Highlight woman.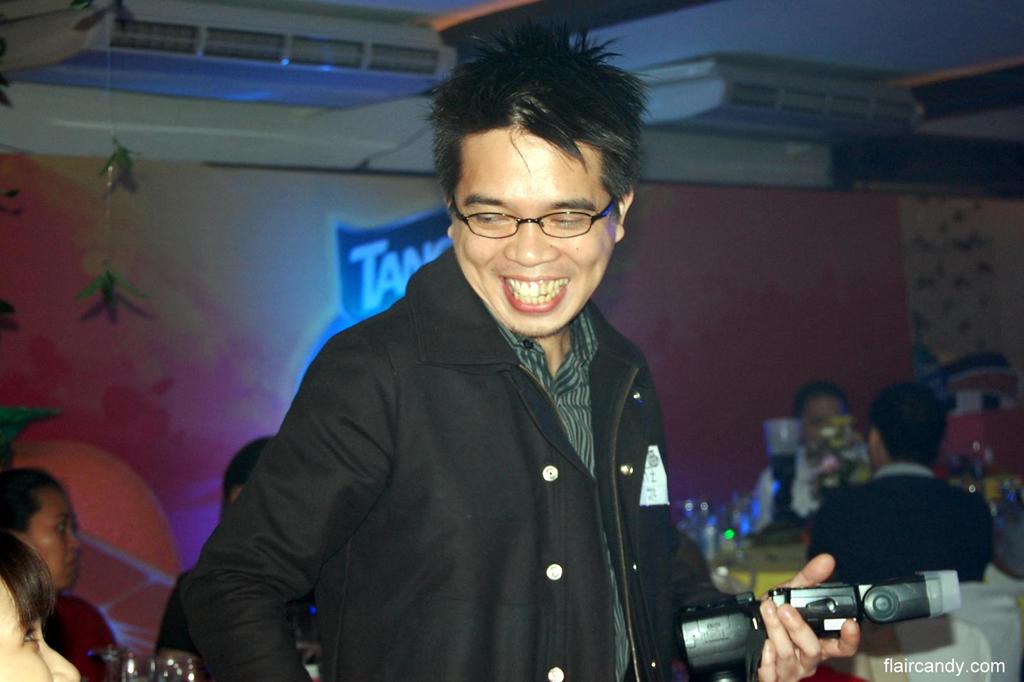
Highlighted region: [0, 467, 118, 681].
